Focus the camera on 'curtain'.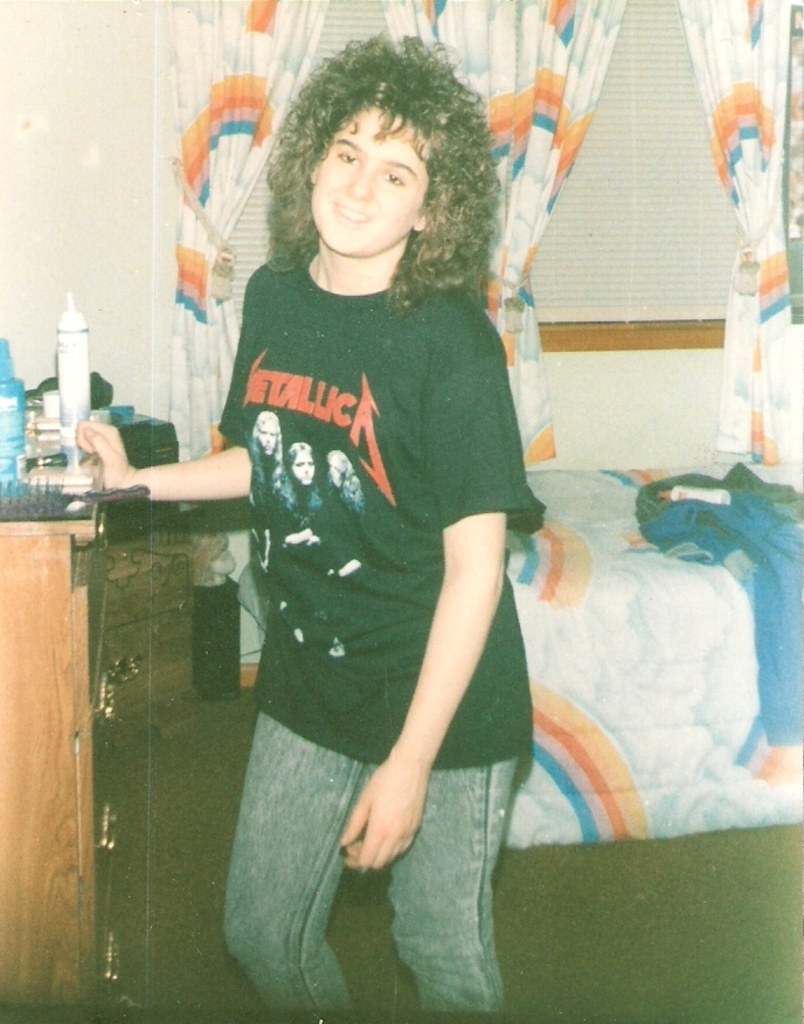
Focus region: <region>379, 0, 630, 468</region>.
